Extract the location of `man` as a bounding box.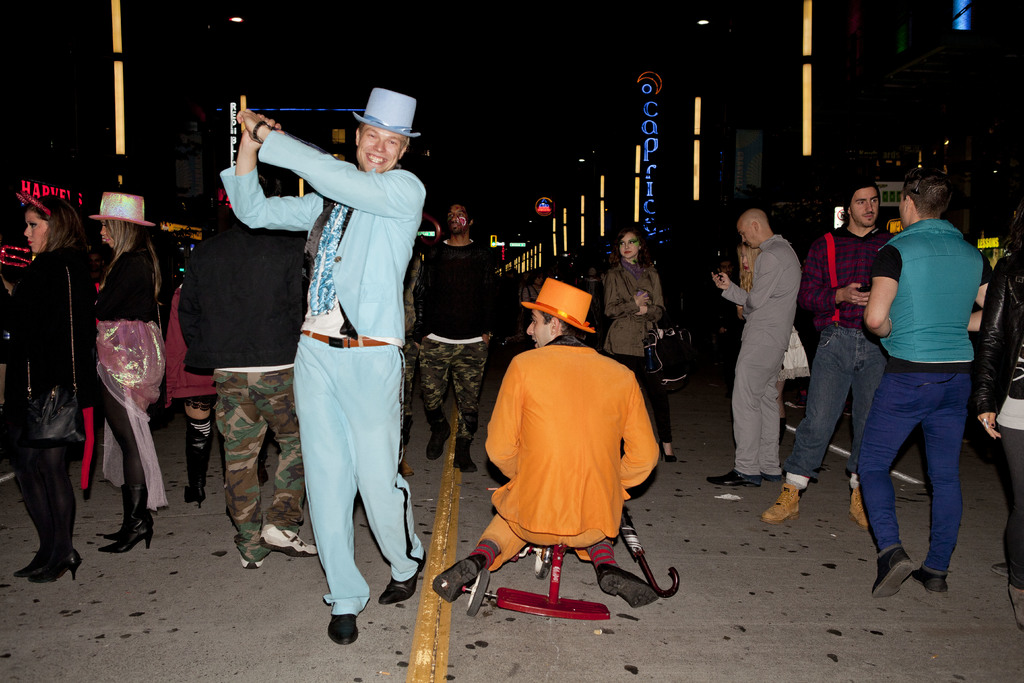
Rect(600, 271, 610, 283).
